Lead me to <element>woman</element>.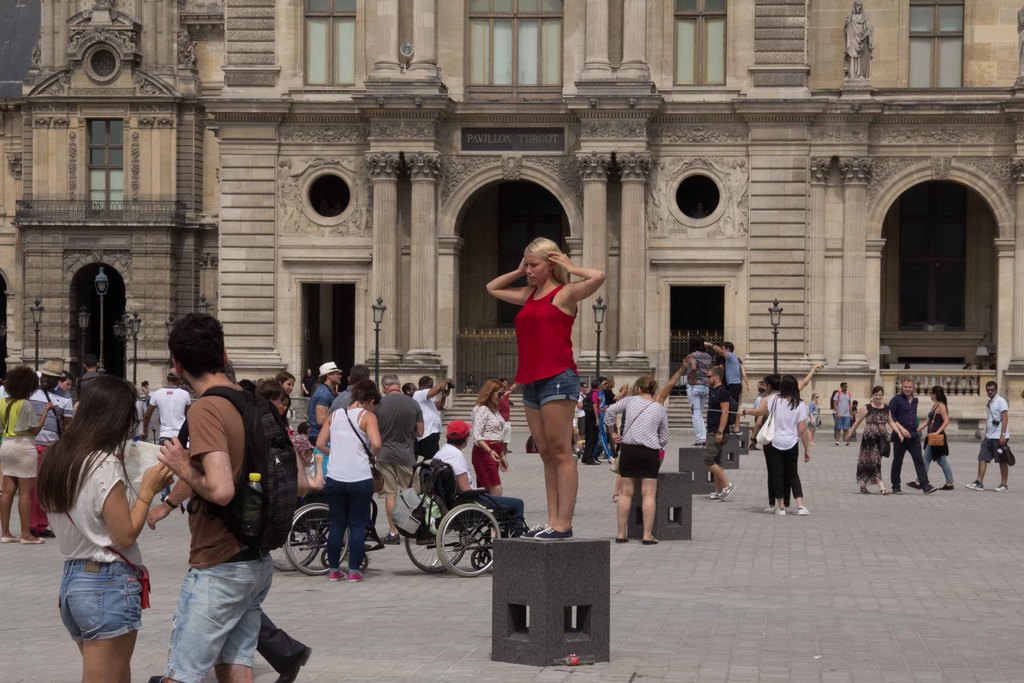
Lead to 472,375,504,500.
